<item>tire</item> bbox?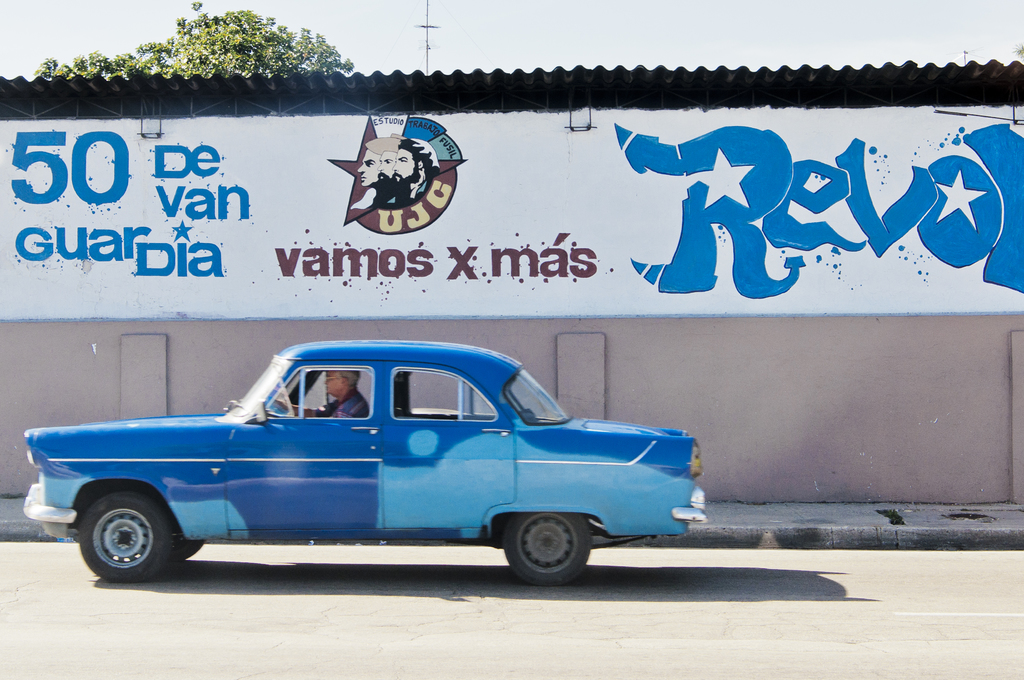
78, 490, 174, 584
